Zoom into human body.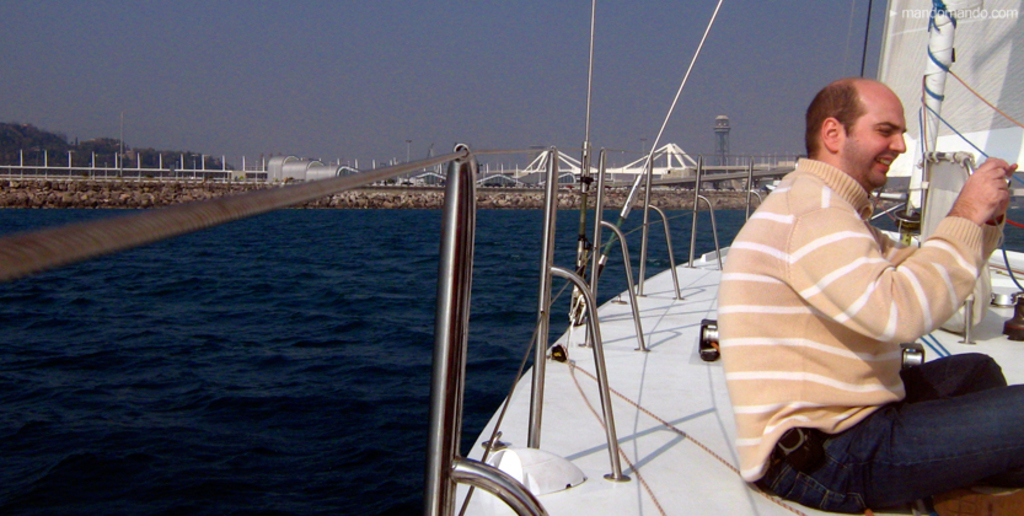
Zoom target: {"x1": 722, "y1": 72, "x2": 944, "y2": 512}.
